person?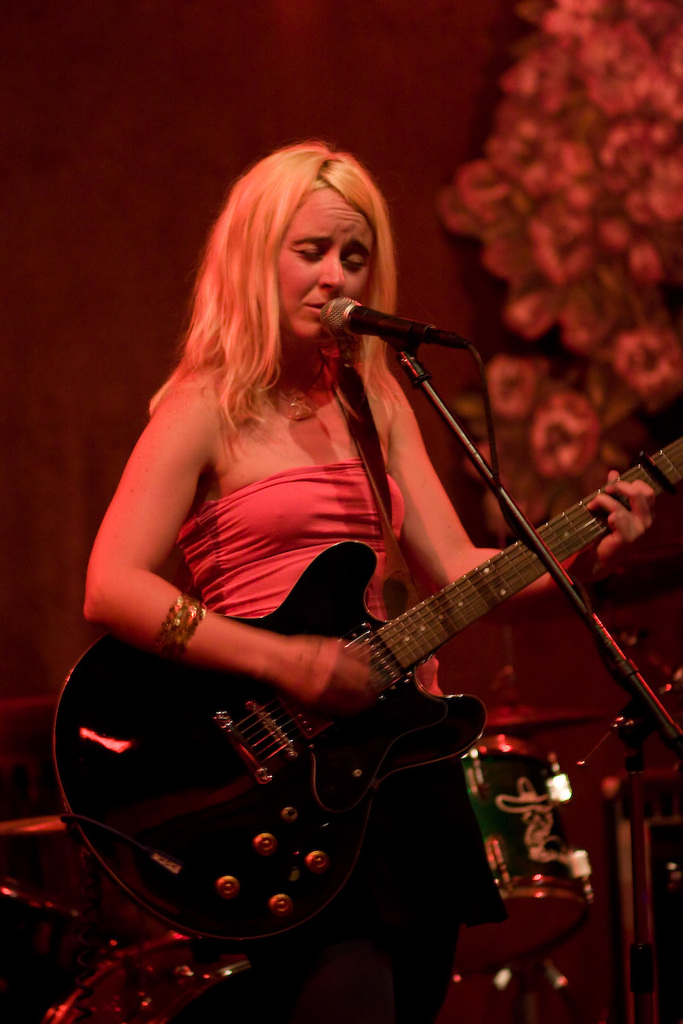
<box>108,121,637,1013</box>
